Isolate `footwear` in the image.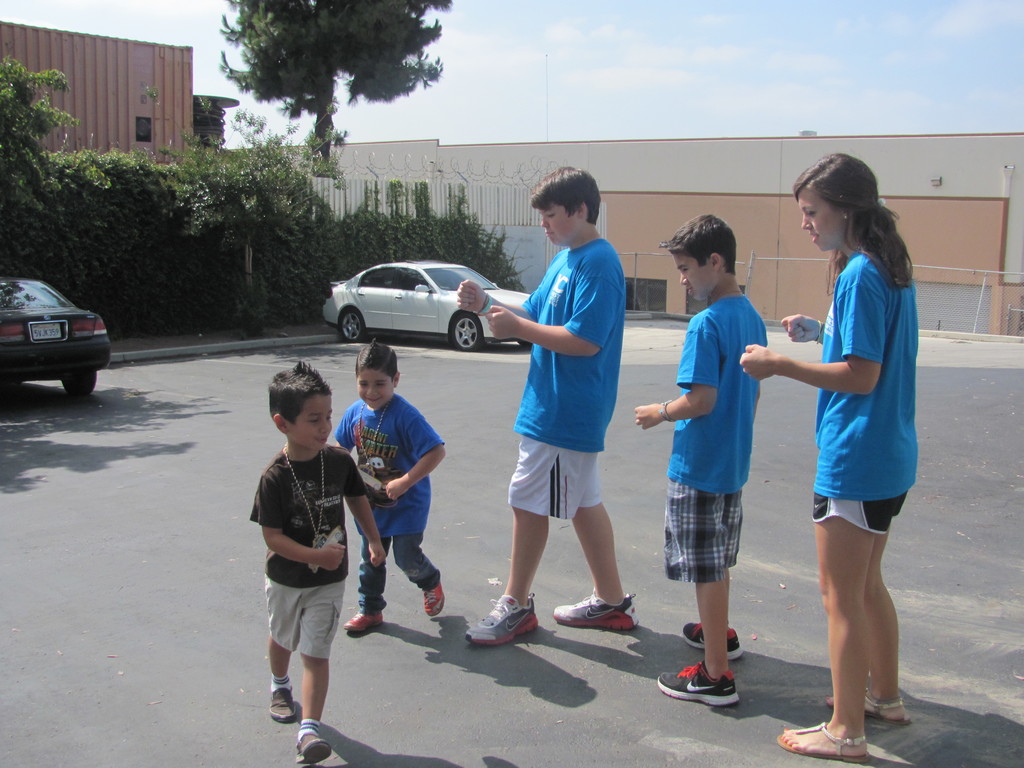
Isolated region: rect(271, 686, 297, 723).
